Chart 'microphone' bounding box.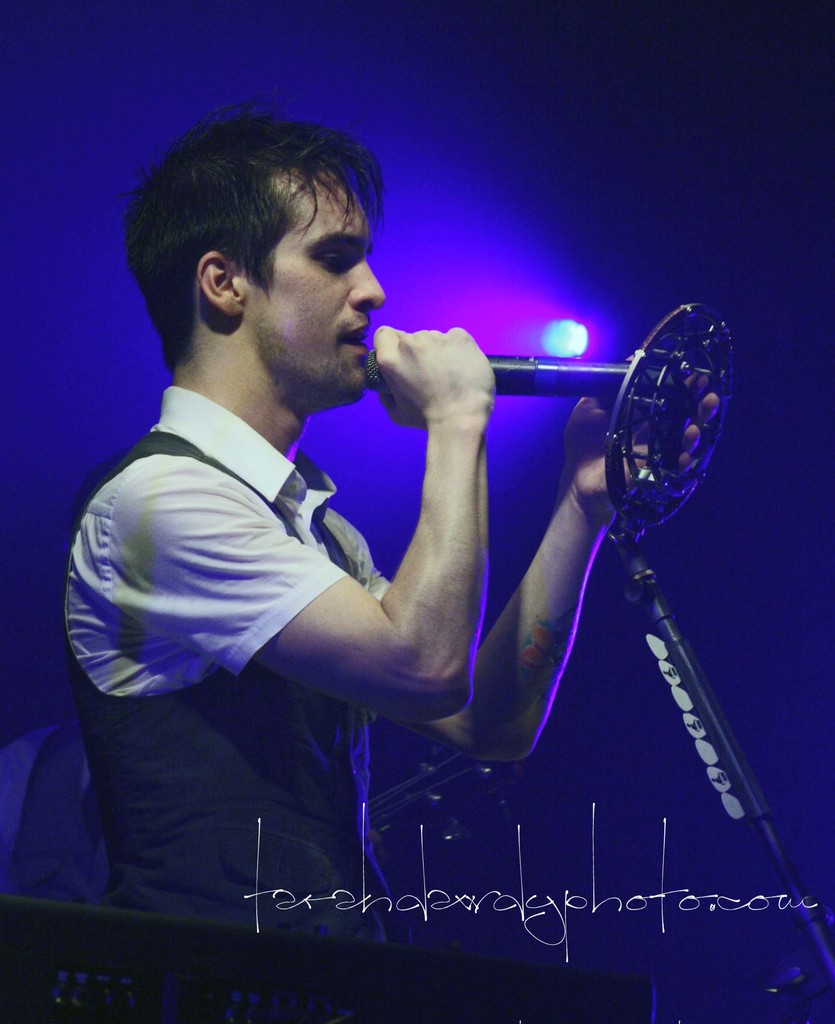
Charted: (361,346,538,394).
